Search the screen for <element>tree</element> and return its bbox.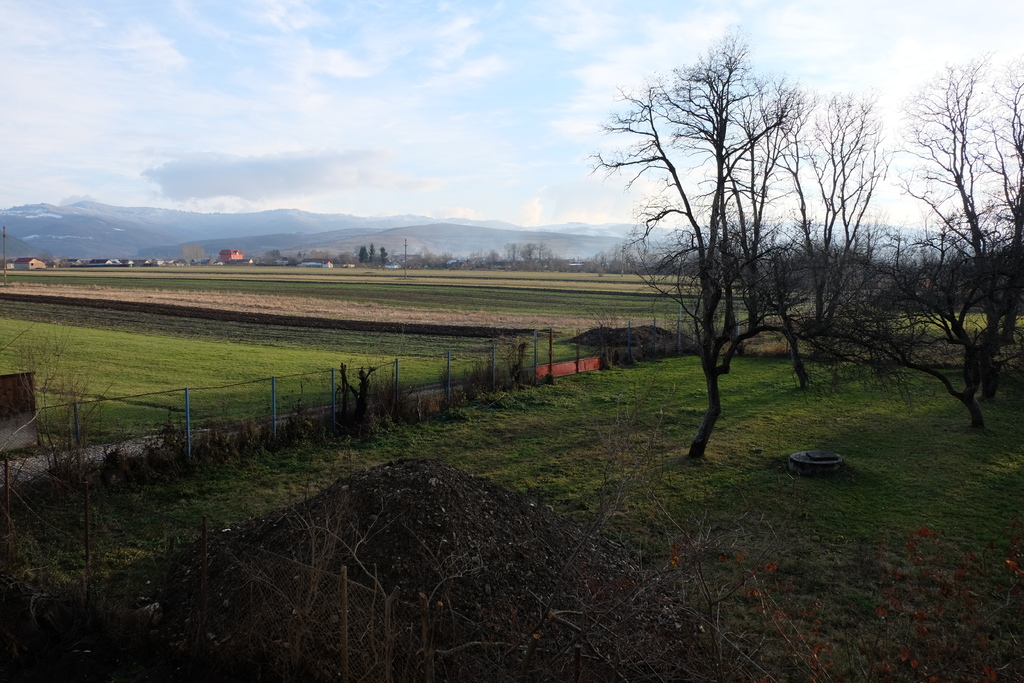
Found: detection(593, 22, 816, 461).
